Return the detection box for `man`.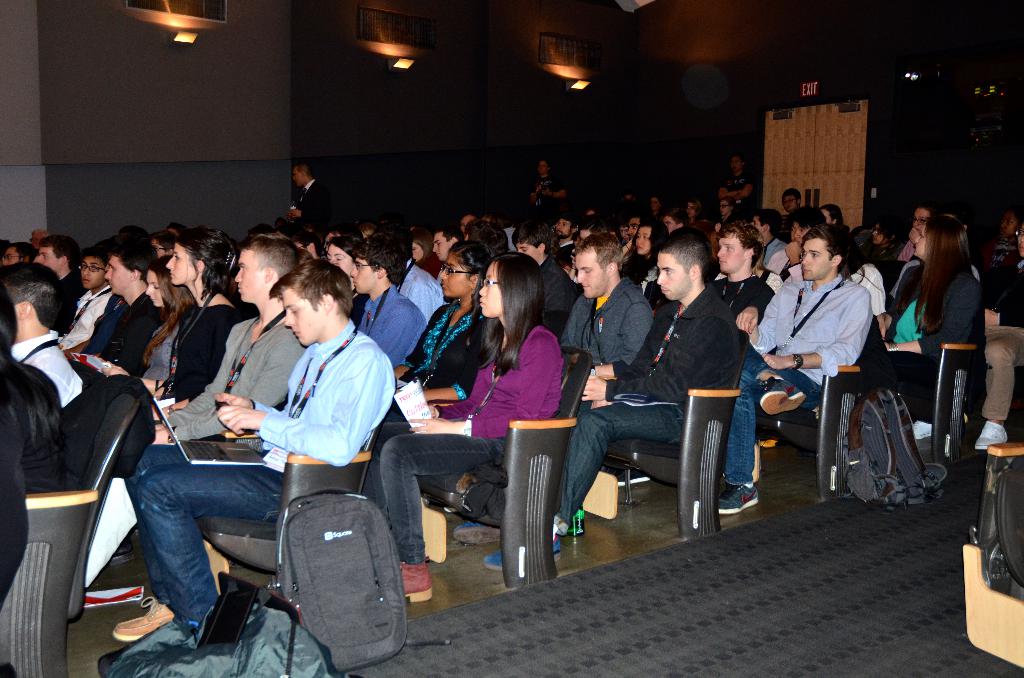
(left=126, top=238, right=310, bottom=499).
